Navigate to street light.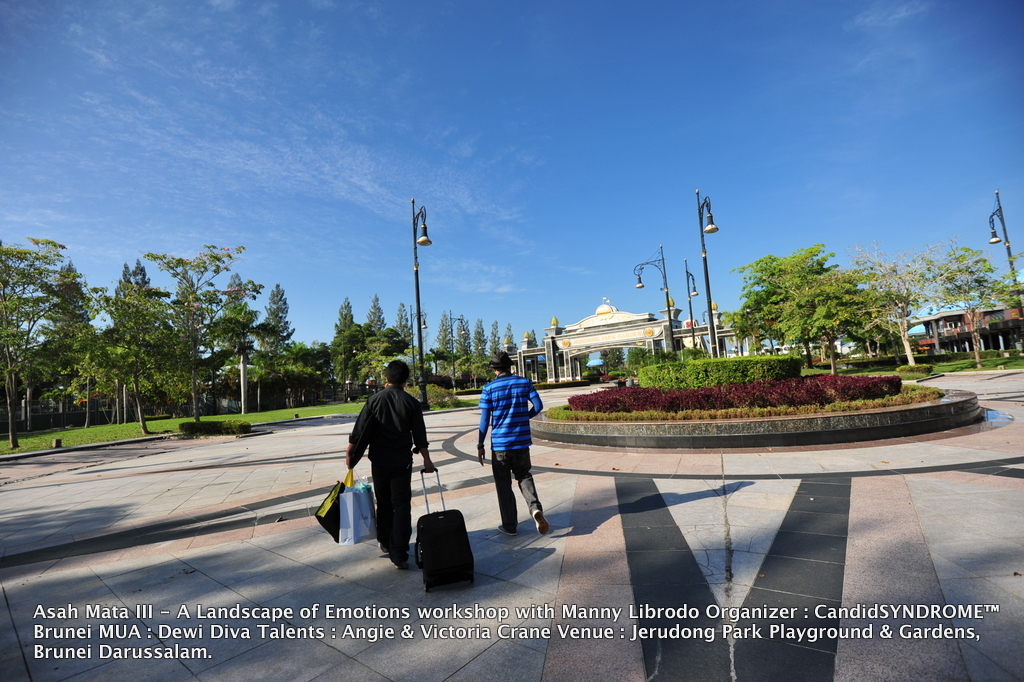
Navigation target: locate(684, 259, 700, 356).
